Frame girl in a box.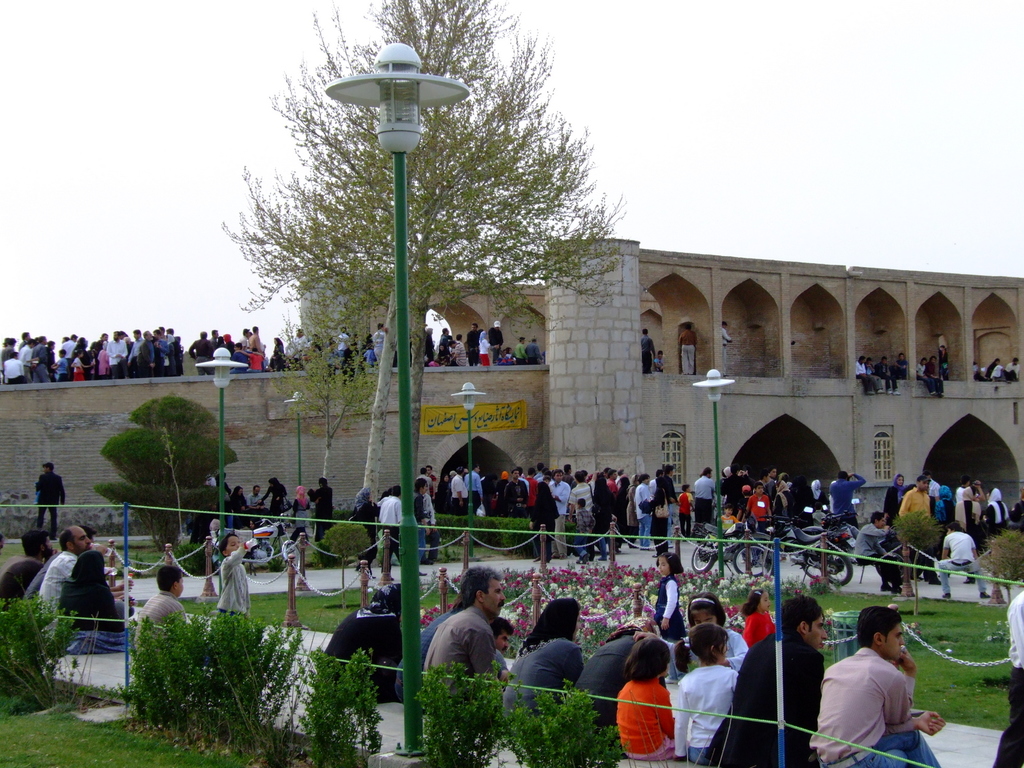
Rect(215, 528, 259, 618).
